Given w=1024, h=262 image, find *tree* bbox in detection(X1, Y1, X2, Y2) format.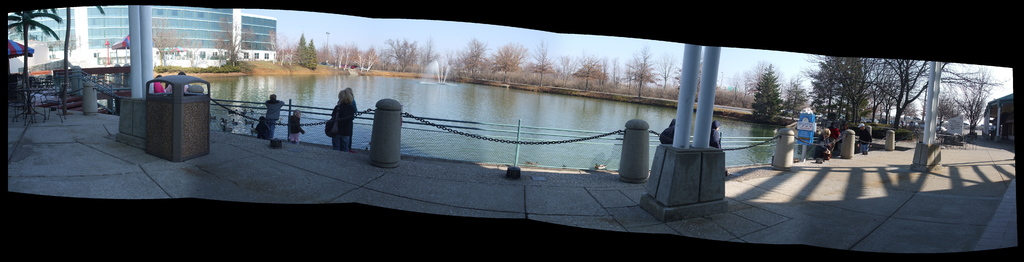
detection(204, 7, 257, 79).
